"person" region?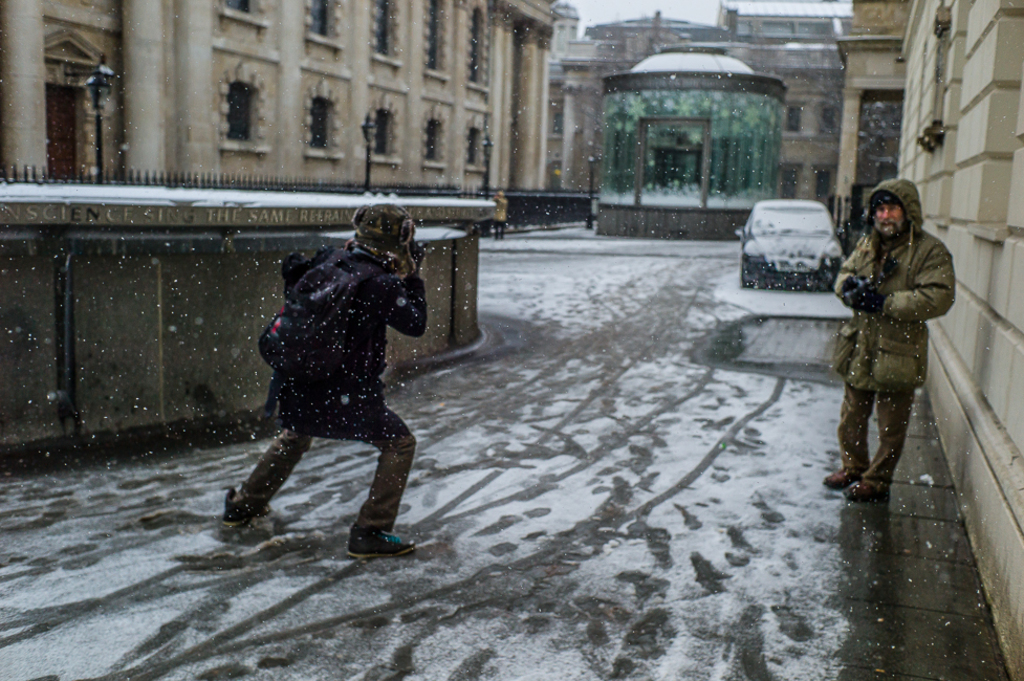
detection(837, 174, 954, 499)
